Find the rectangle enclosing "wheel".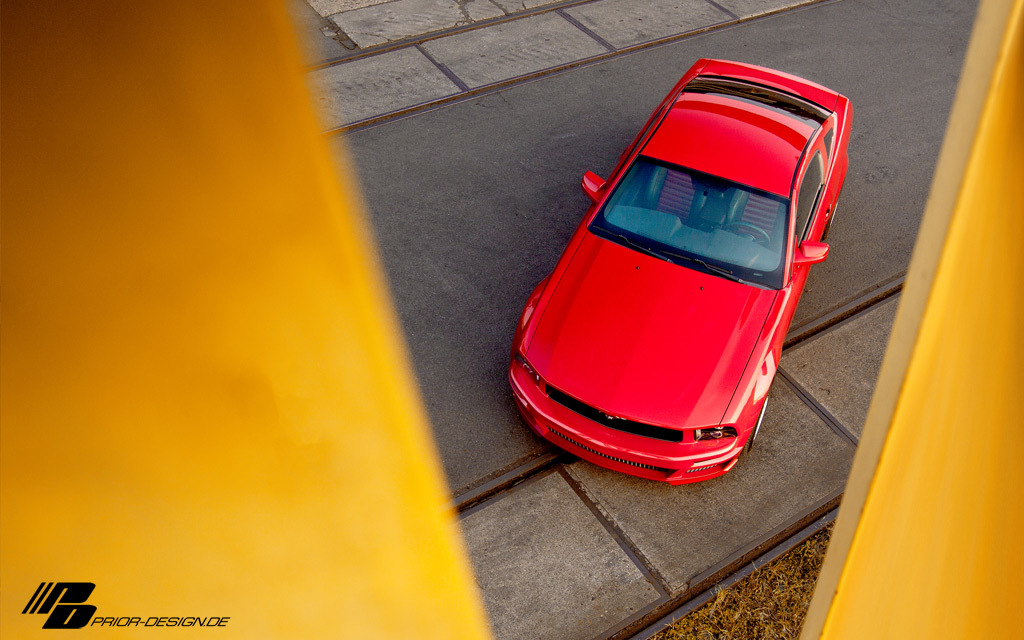
bbox=(730, 218, 770, 243).
